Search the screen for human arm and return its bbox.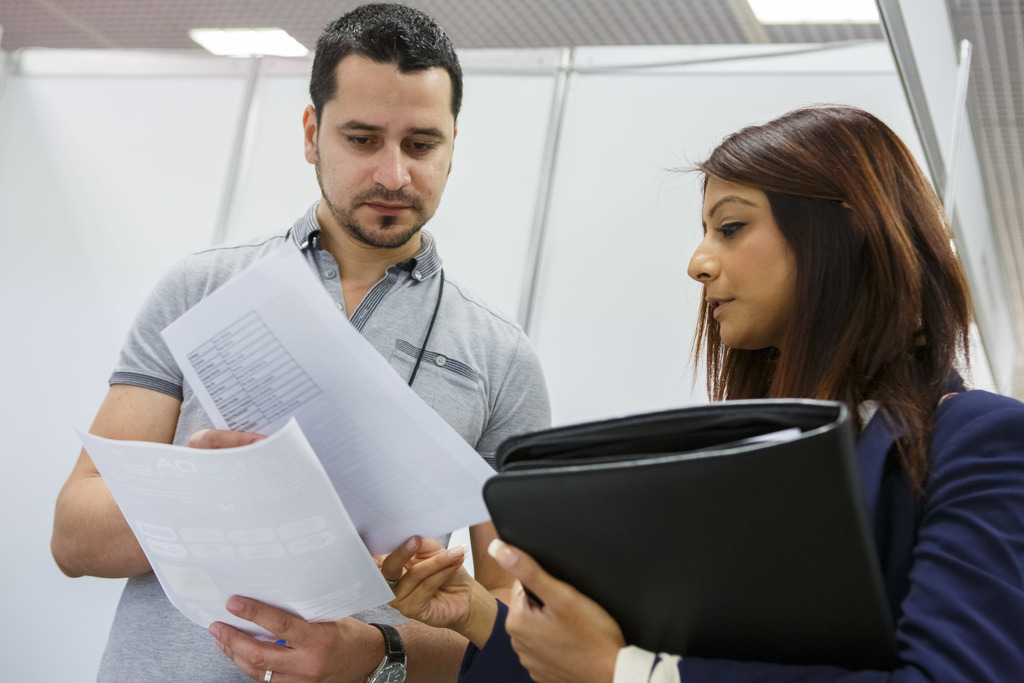
Found: (left=50, top=264, right=266, bottom=577).
